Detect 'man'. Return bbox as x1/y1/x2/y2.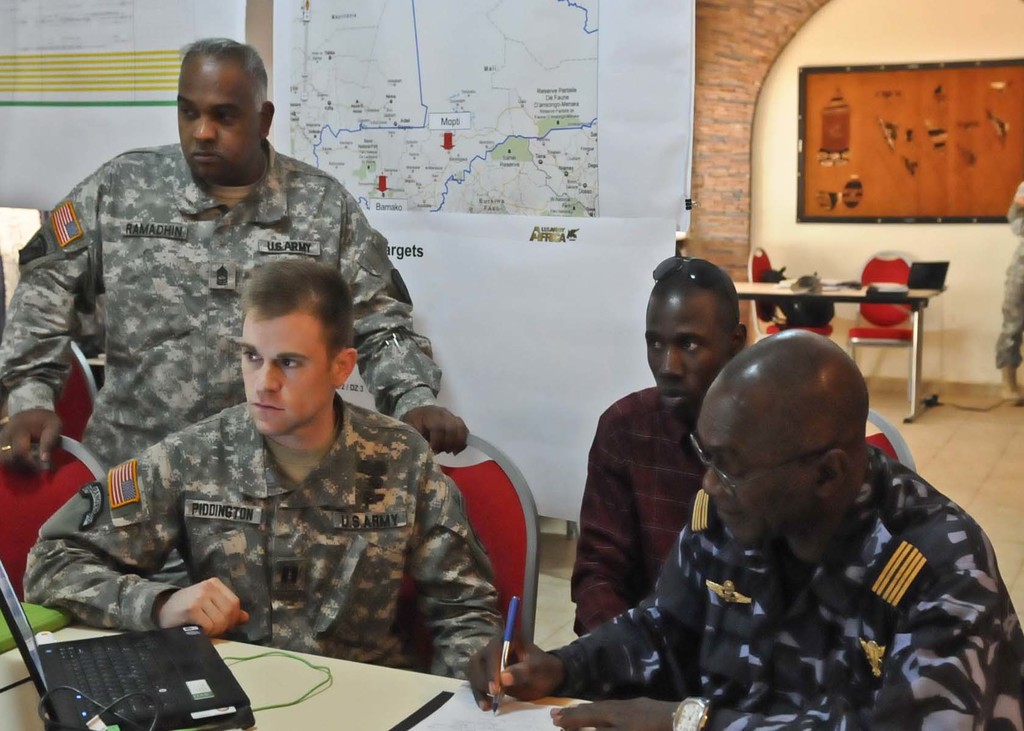
554/312/1020/730.
